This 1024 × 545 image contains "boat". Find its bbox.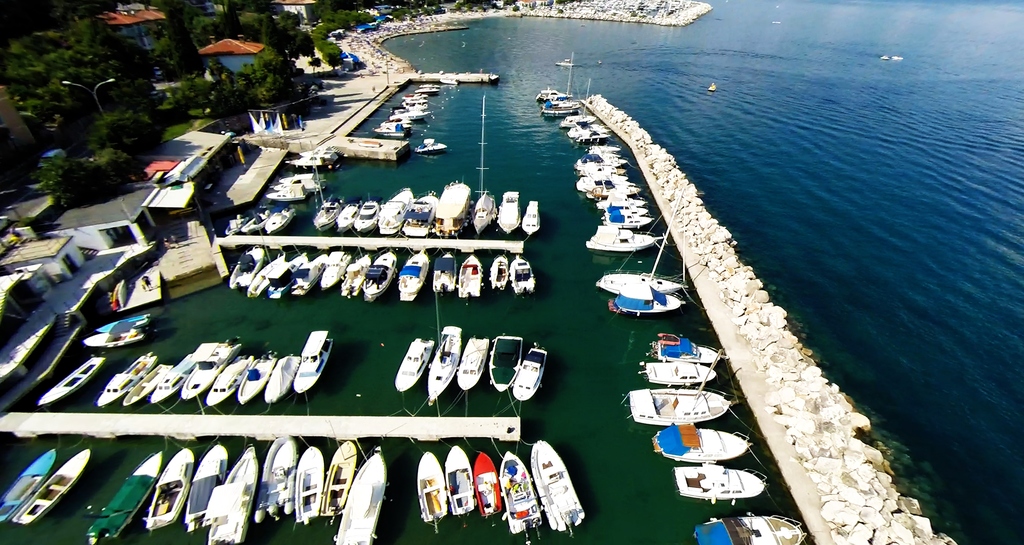
left=413, top=448, right=449, bottom=524.
